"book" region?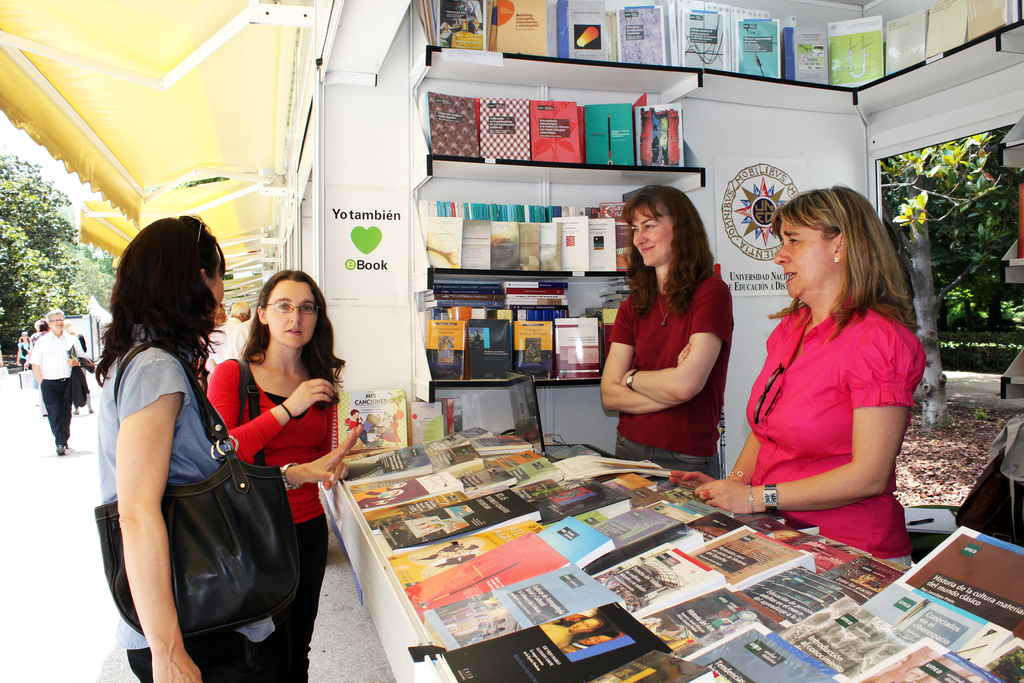
detection(548, 0, 611, 63)
